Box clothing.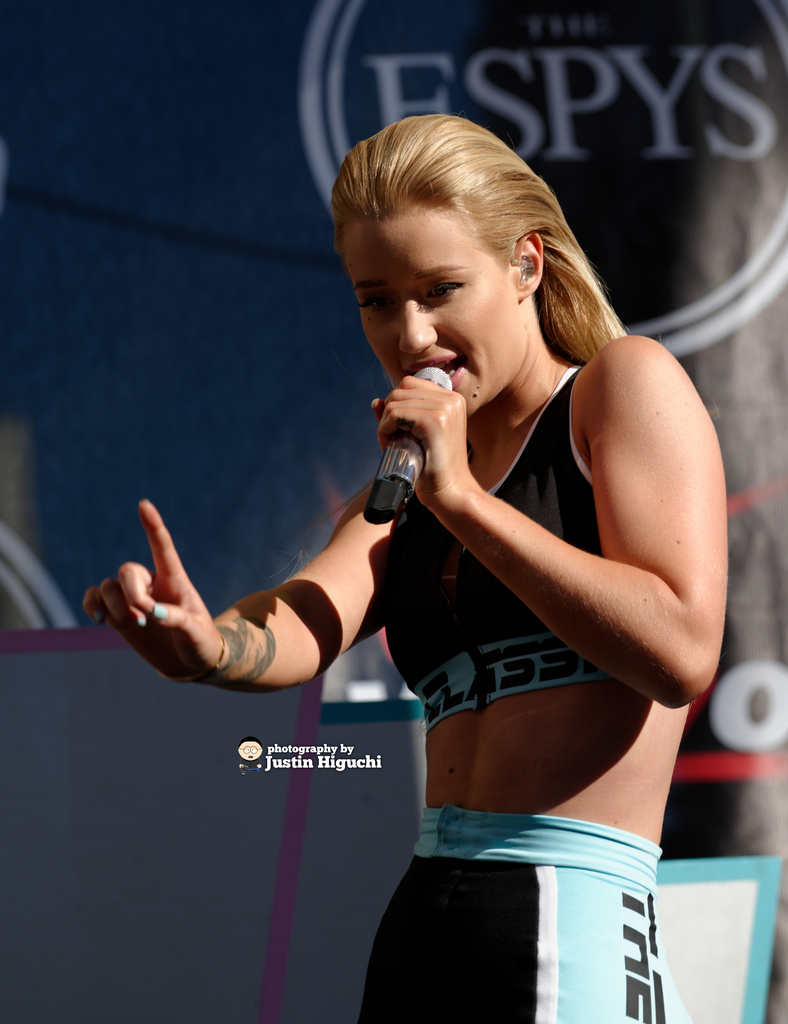
<region>357, 810, 703, 1023</region>.
